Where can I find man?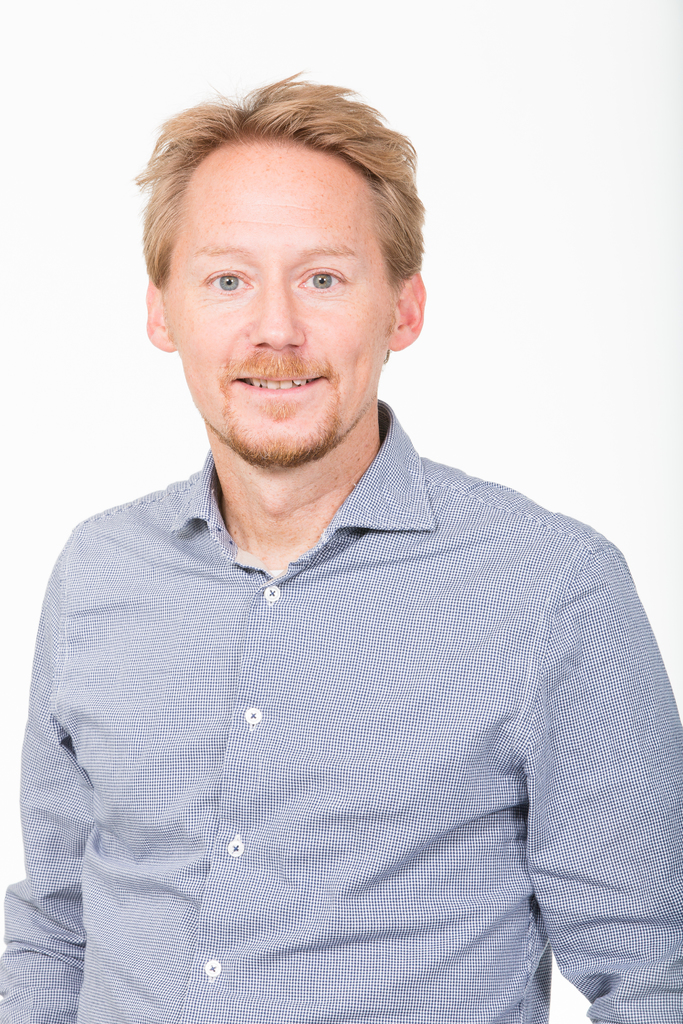
You can find it at bbox=[11, 56, 662, 993].
